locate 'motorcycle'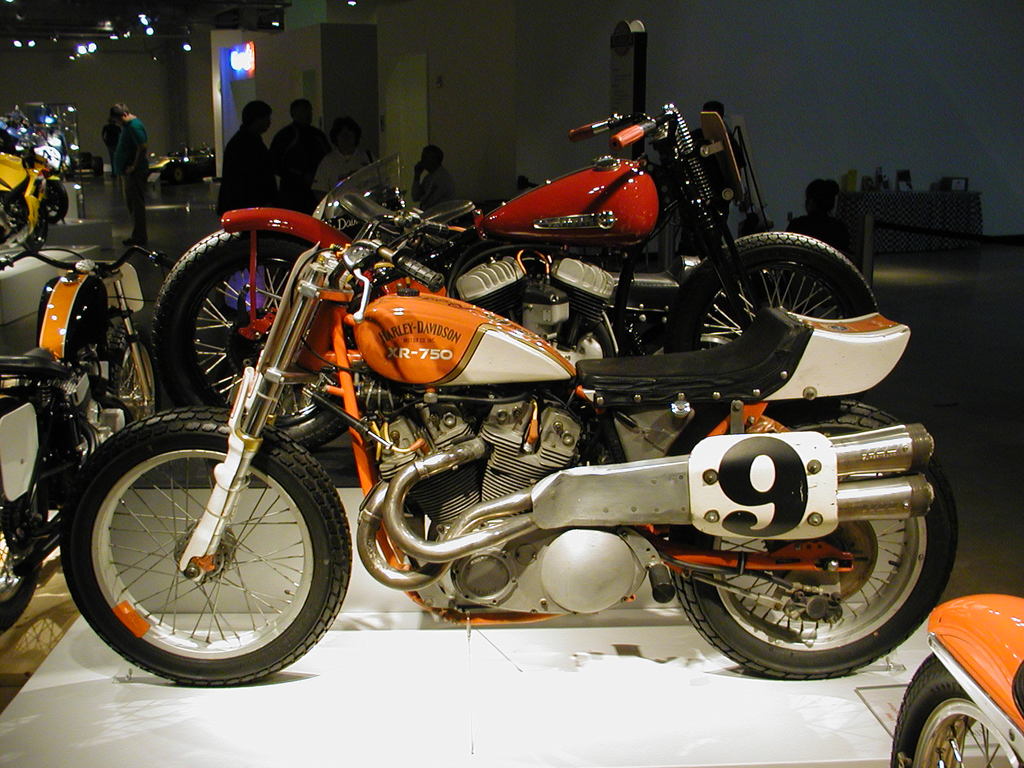
<box>1,118,72,245</box>
